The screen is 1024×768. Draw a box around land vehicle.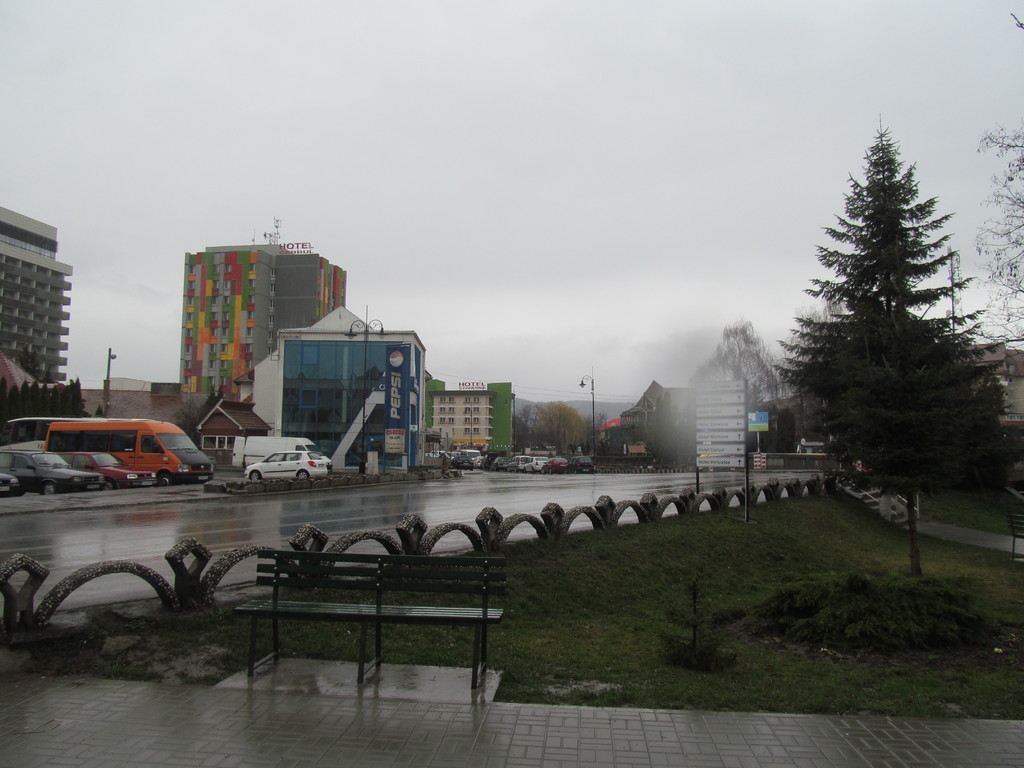
bbox=[508, 455, 527, 471].
